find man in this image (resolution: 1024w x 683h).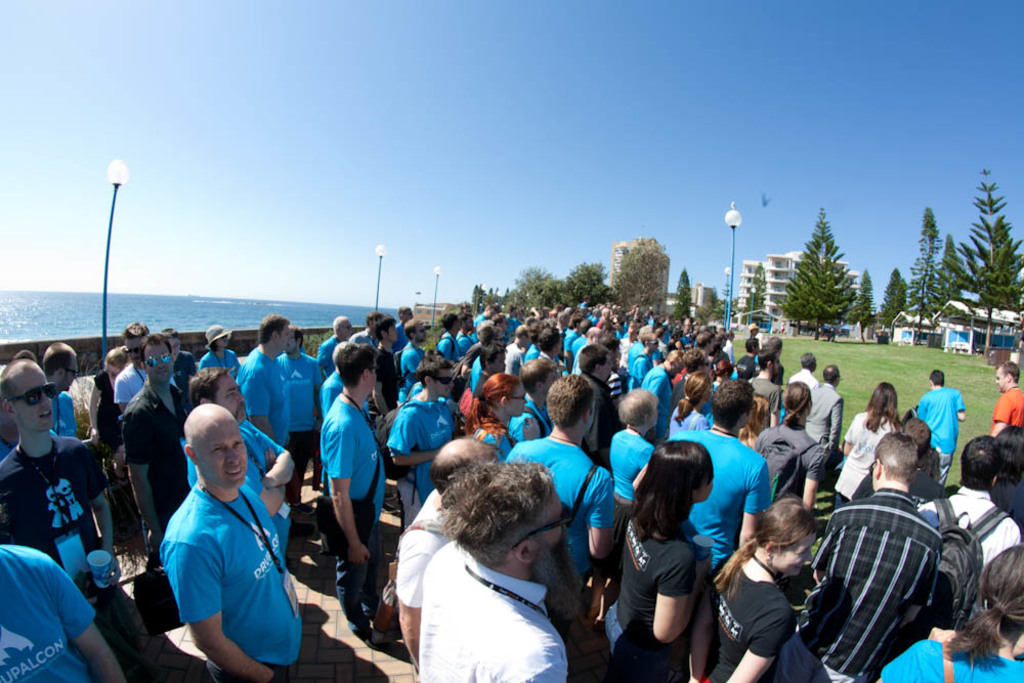
box(501, 369, 620, 565).
